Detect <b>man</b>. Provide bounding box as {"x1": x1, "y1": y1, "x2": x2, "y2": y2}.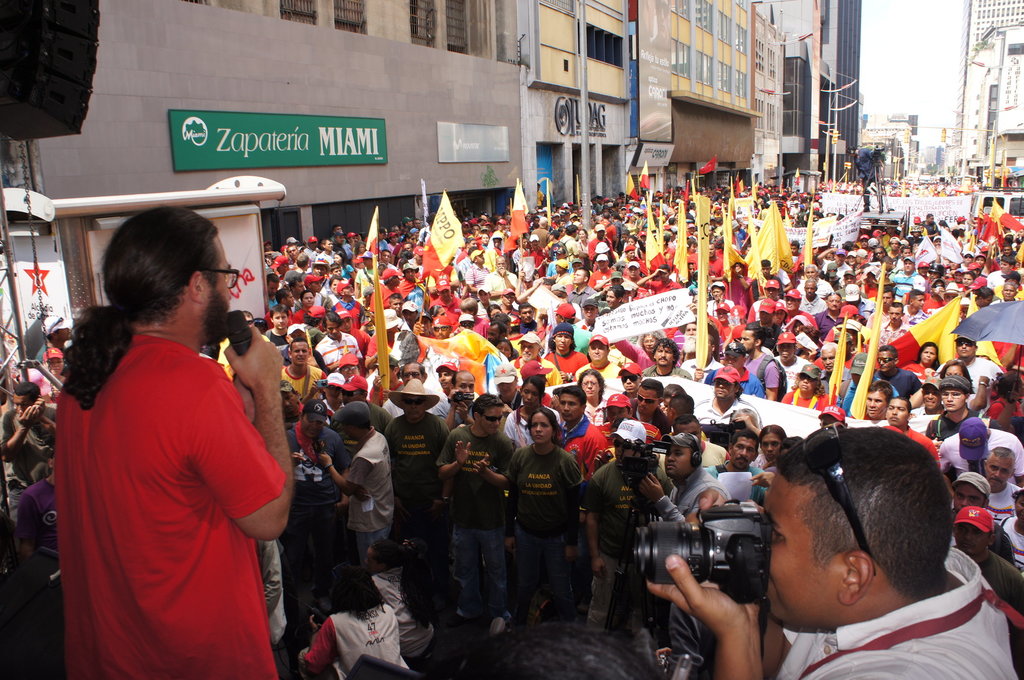
{"x1": 515, "y1": 360, "x2": 557, "y2": 410}.
